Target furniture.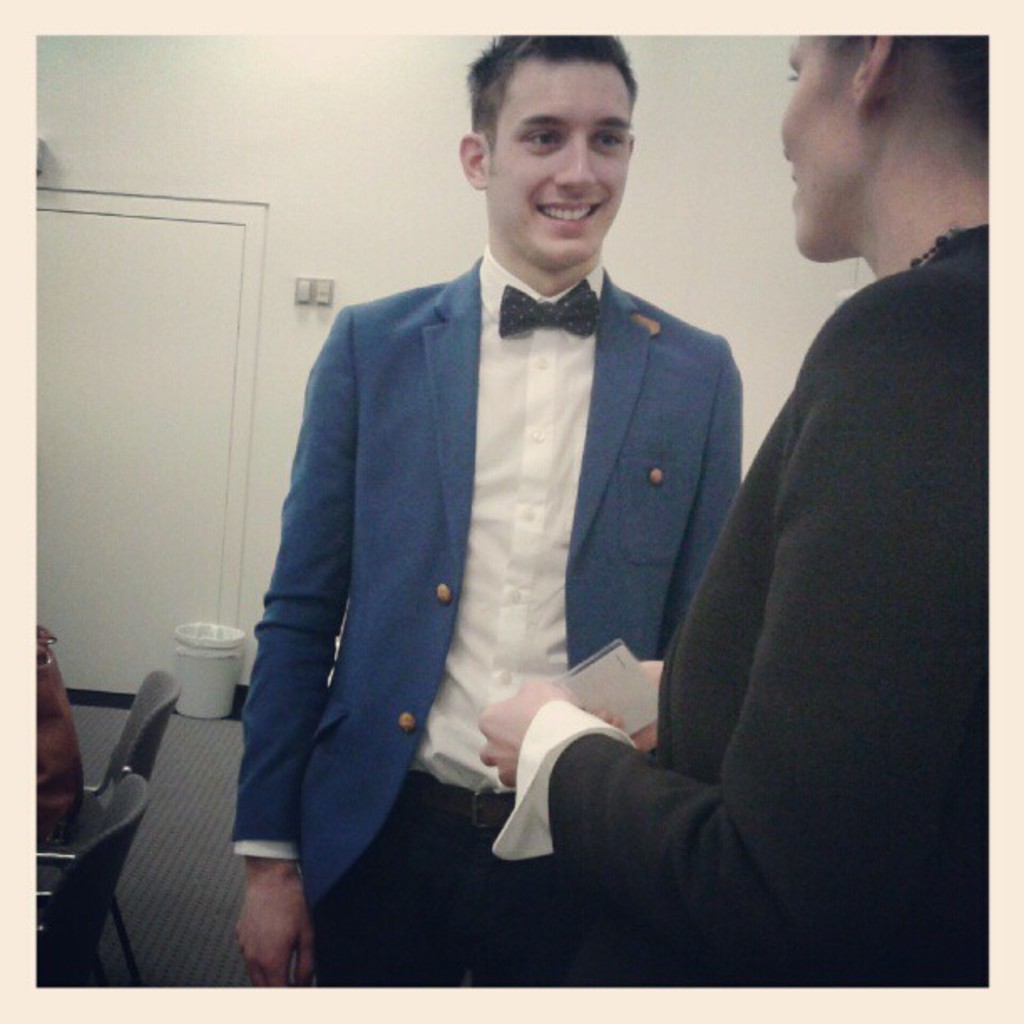
Target region: pyautogui.locateOnScreen(70, 659, 176, 982).
